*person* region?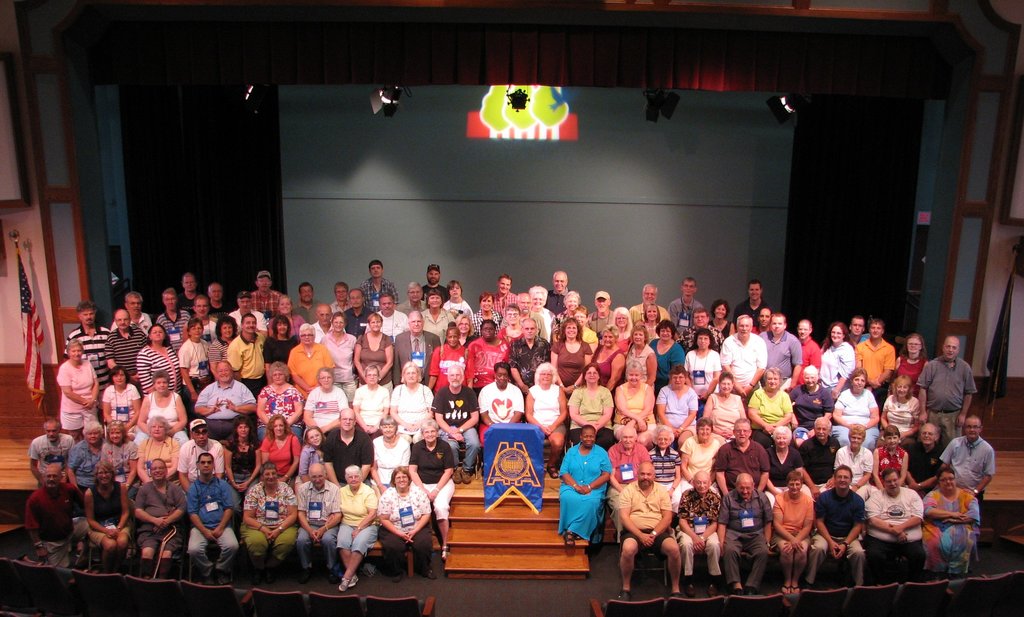
x1=676 y1=470 x2=721 y2=596
